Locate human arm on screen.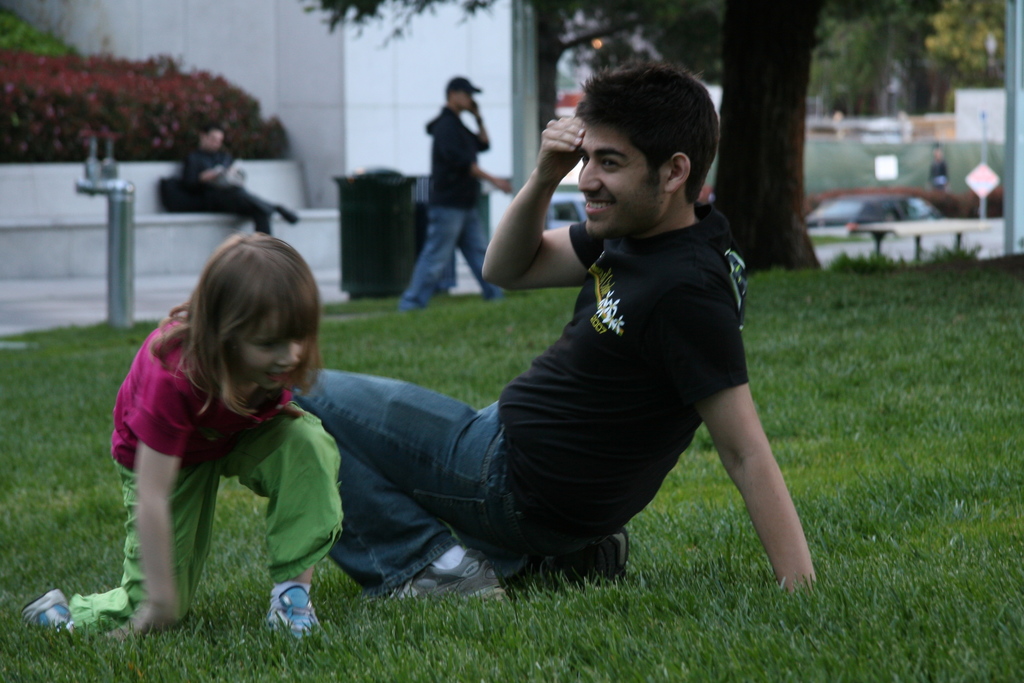
On screen at select_region(662, 247, 836, 604).
